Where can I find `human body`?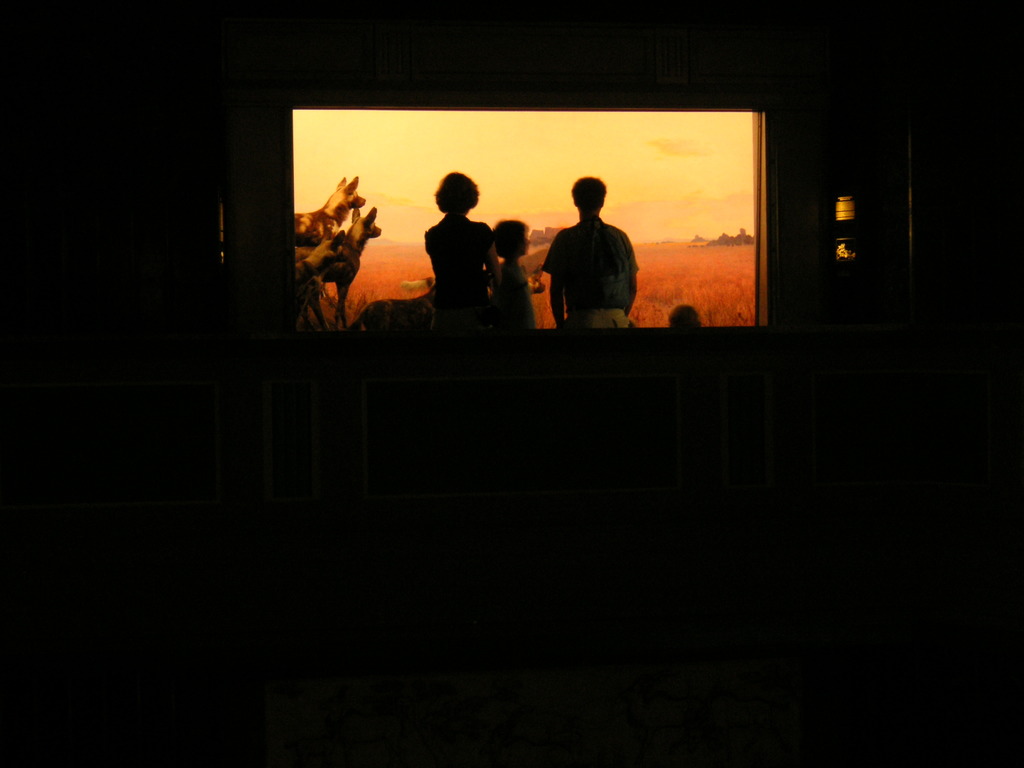
You can find it at (488,219,540,331).
